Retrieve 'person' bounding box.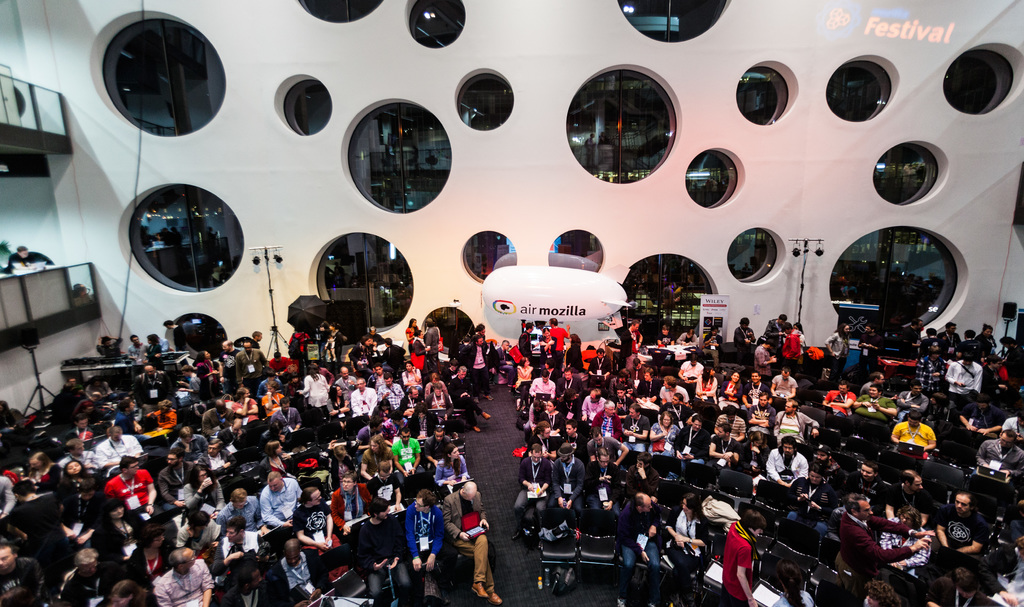
Bounding box: BBox(158, 444, 198, 513).
